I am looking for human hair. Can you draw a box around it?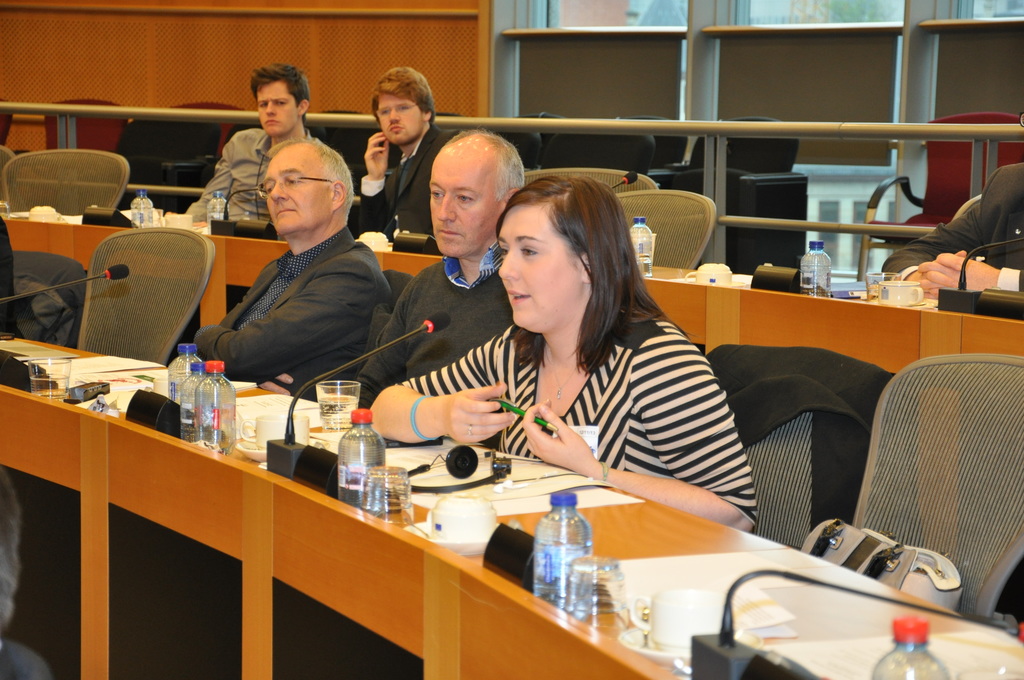
Sure, the bounding box is [x1=496, y1=170, x2=668, y2=371].
